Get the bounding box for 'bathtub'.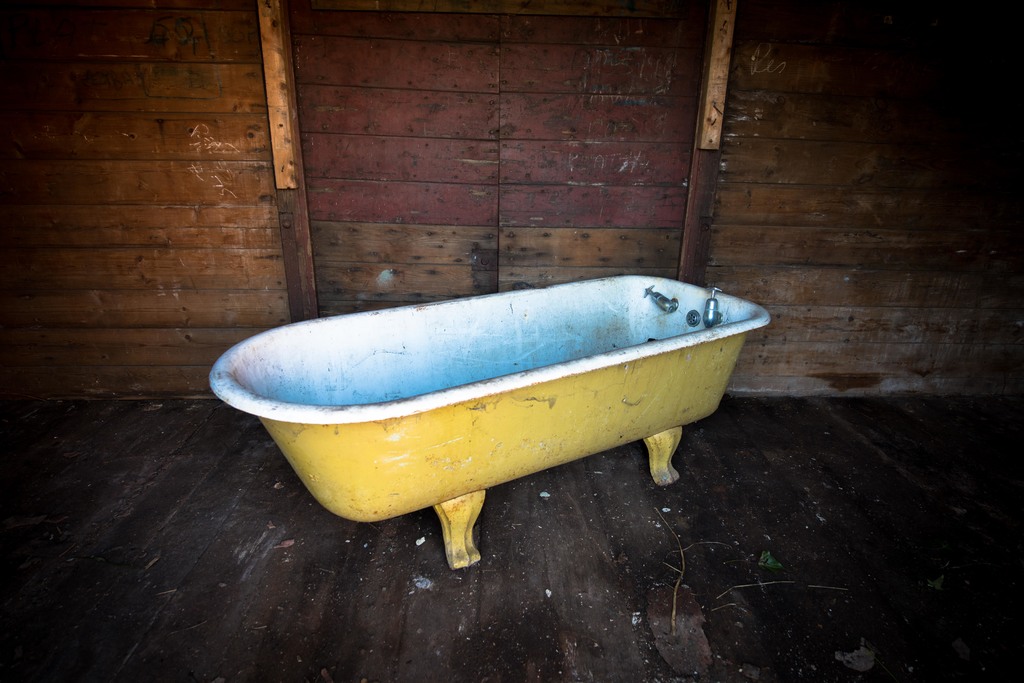
rect(209, 273, 772, 576).
